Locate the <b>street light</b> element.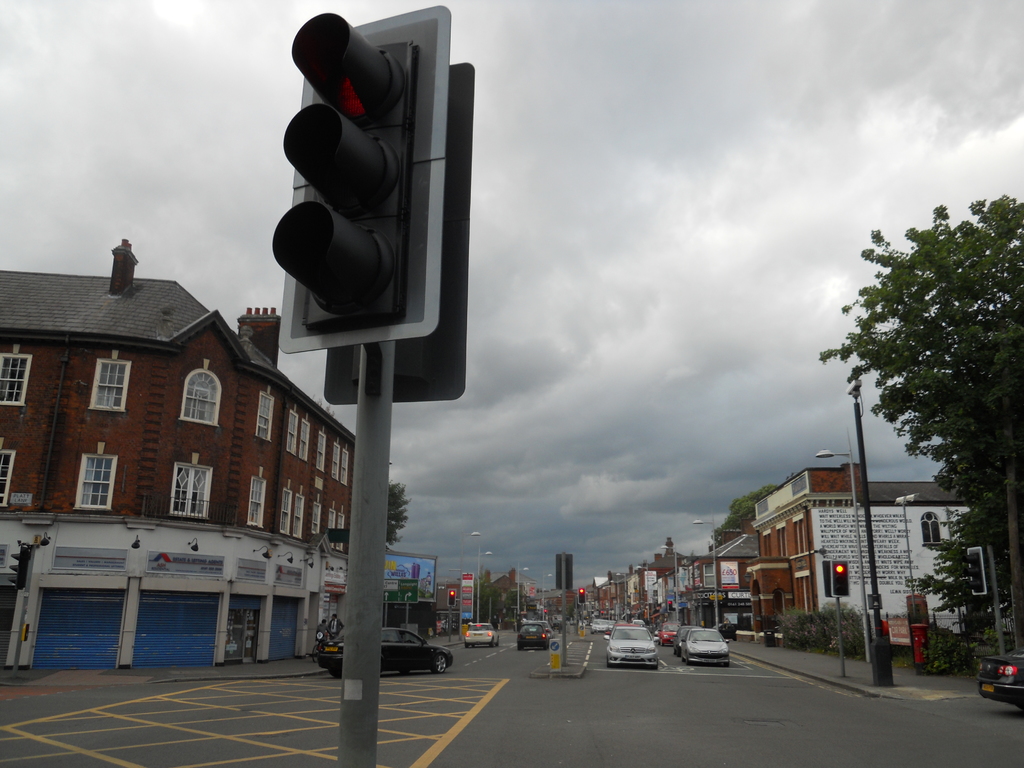
Element bbox: (636,559,651,614).
